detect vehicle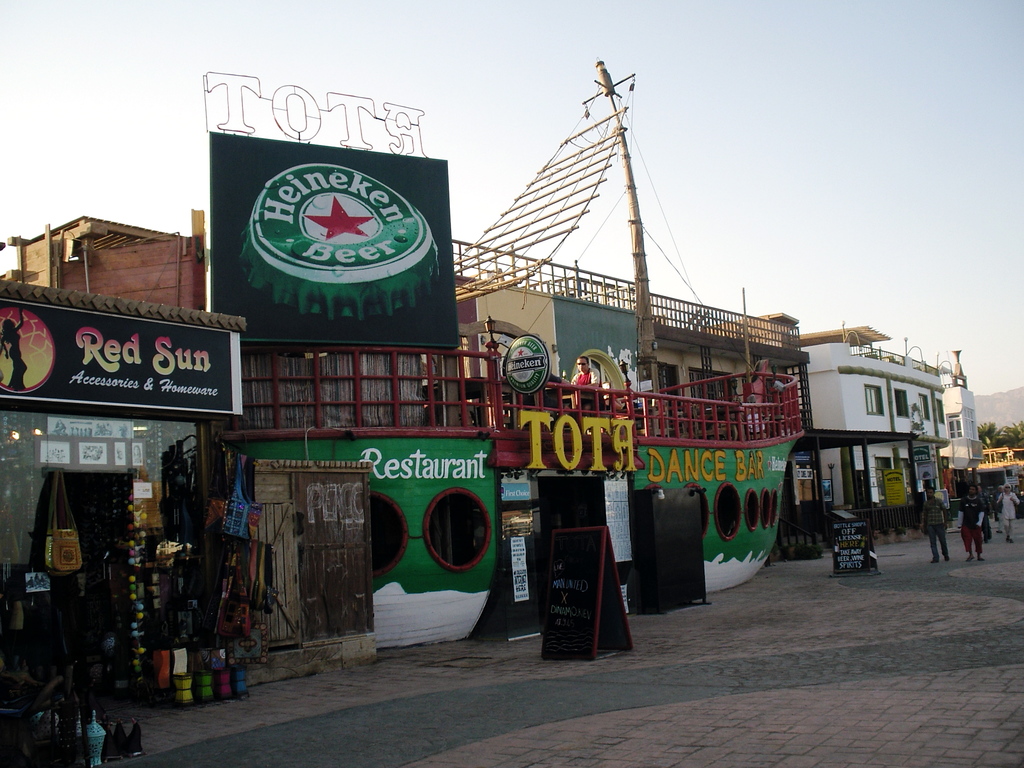
[x1=959, y1=444, x2=1023, y2=477]
